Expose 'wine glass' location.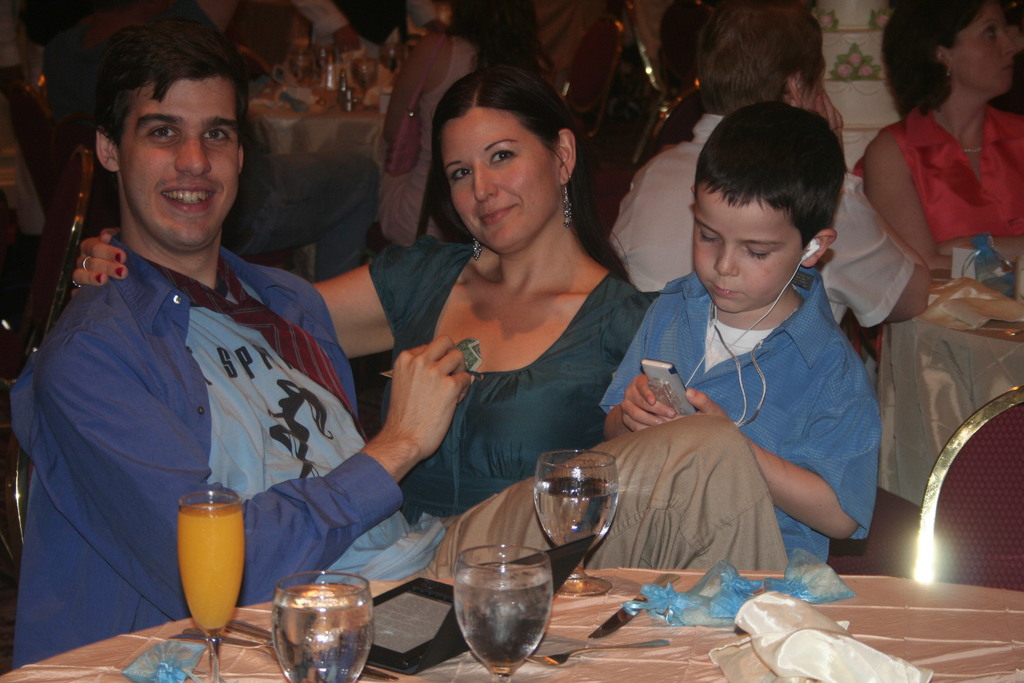
Exposed at locate(176, 493, 244, 682).
